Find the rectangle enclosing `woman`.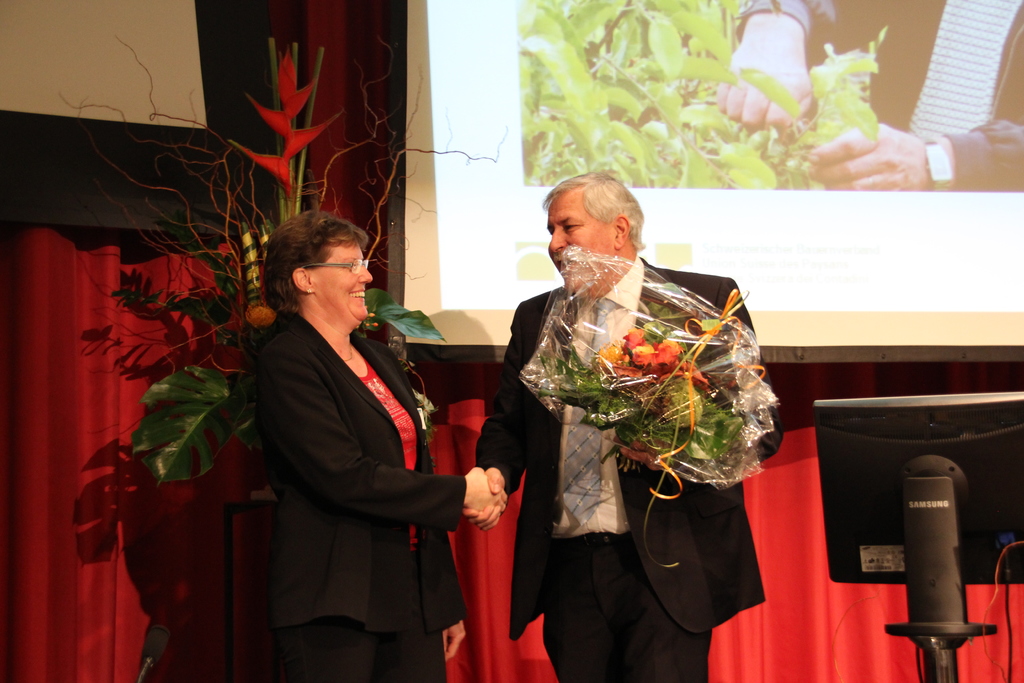
detection(513, 177, 771, 637).
